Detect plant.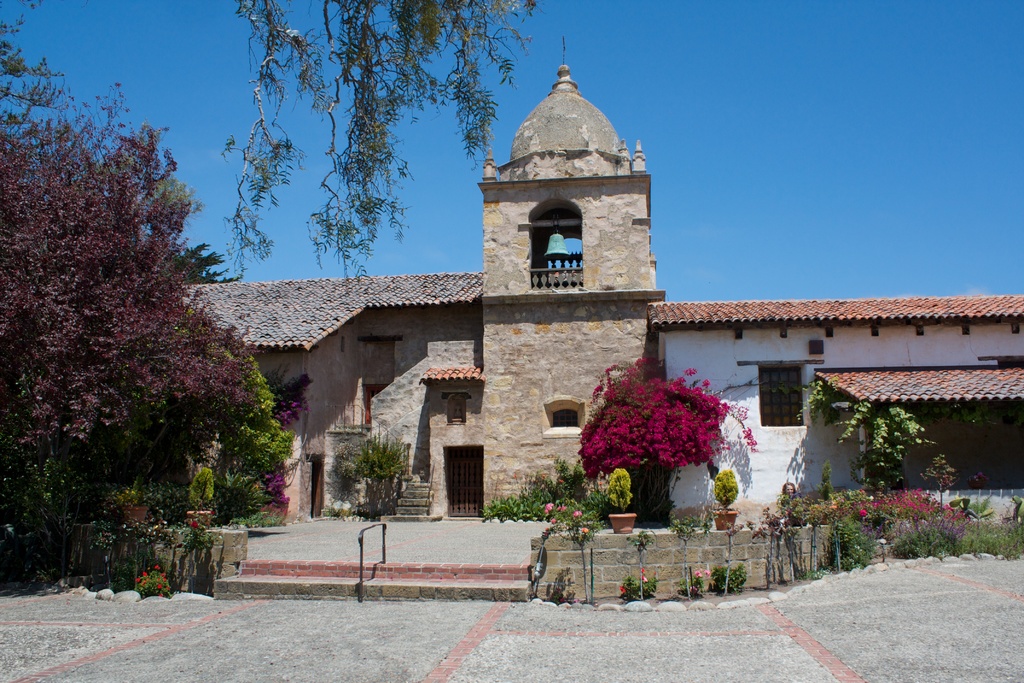
Detected at box=[666, 518, 712, 599].
